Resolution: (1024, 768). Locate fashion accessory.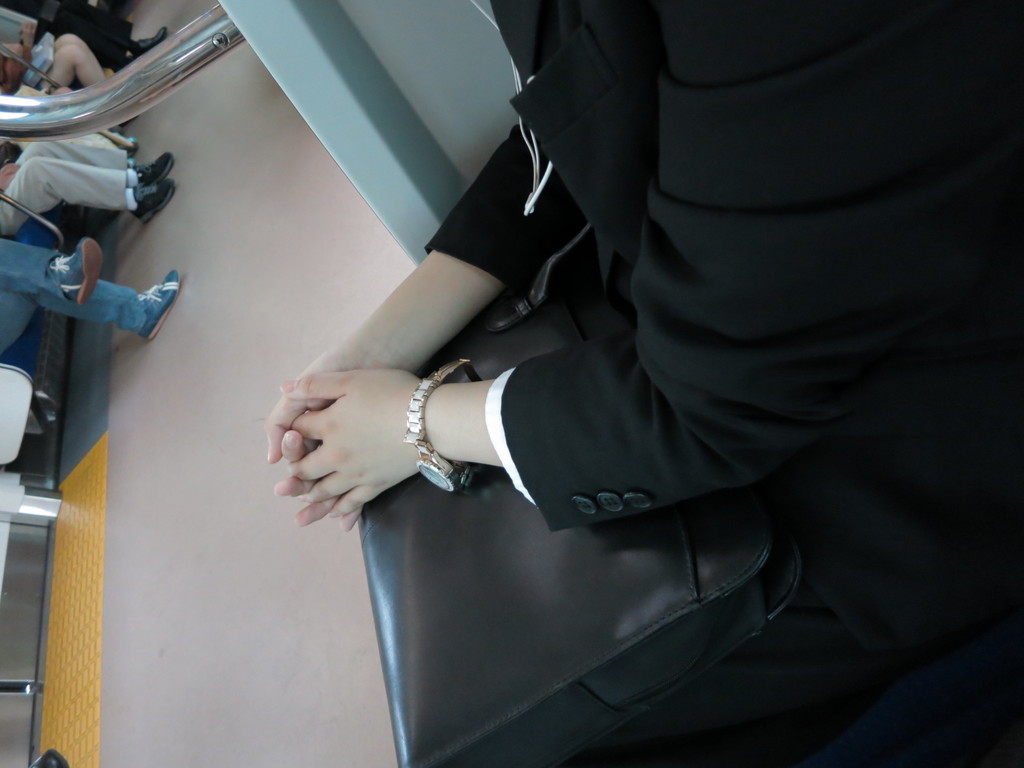
<region>143, 266, 183, 343</region>.
